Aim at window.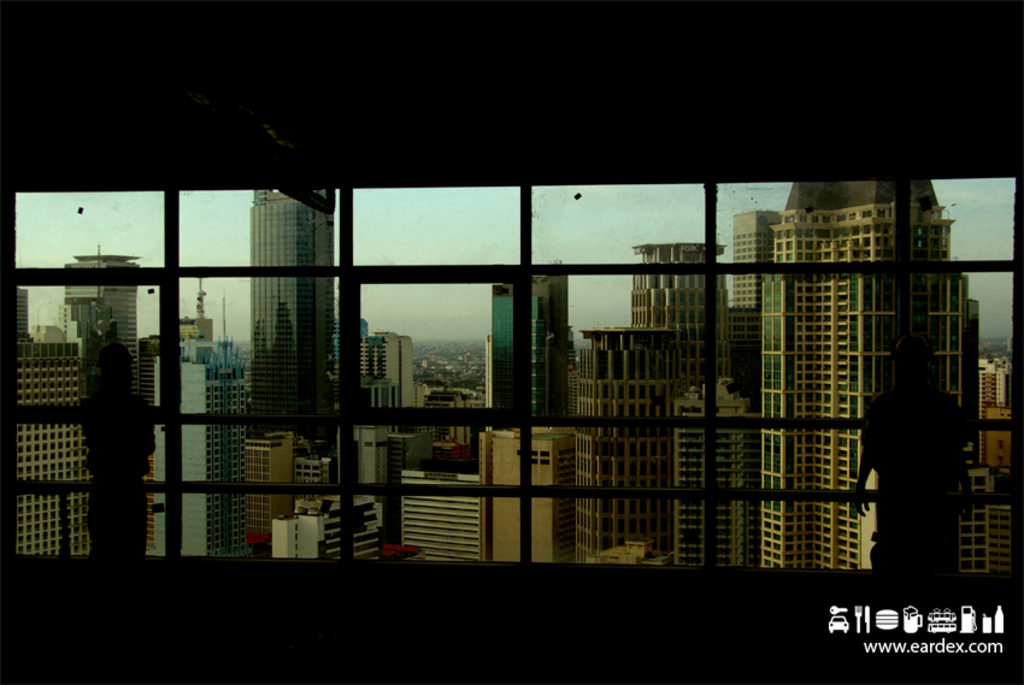
Aimed at [x1=11, y1=188, x2=1019, y2=556].
